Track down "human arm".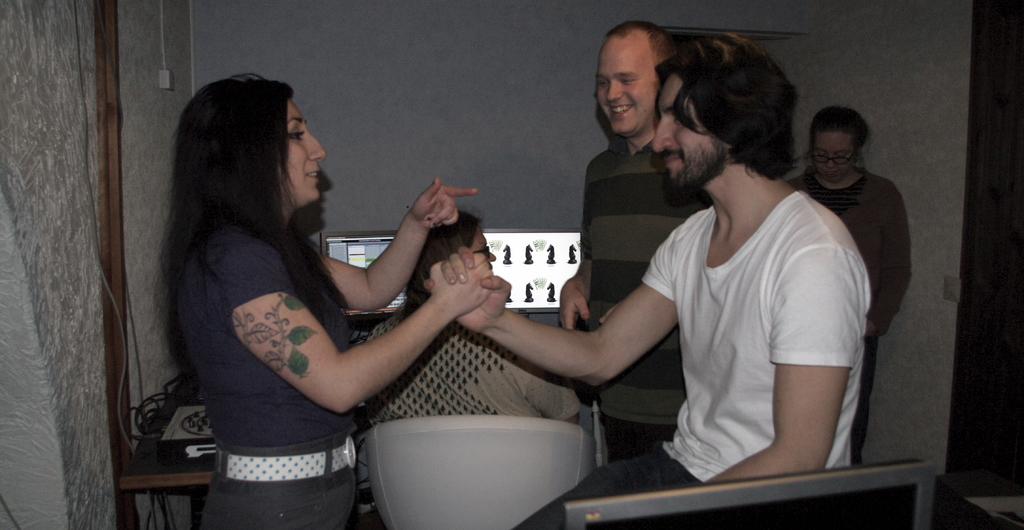
Tracked to x1=229 y1=258 x2=492 y2=412.
